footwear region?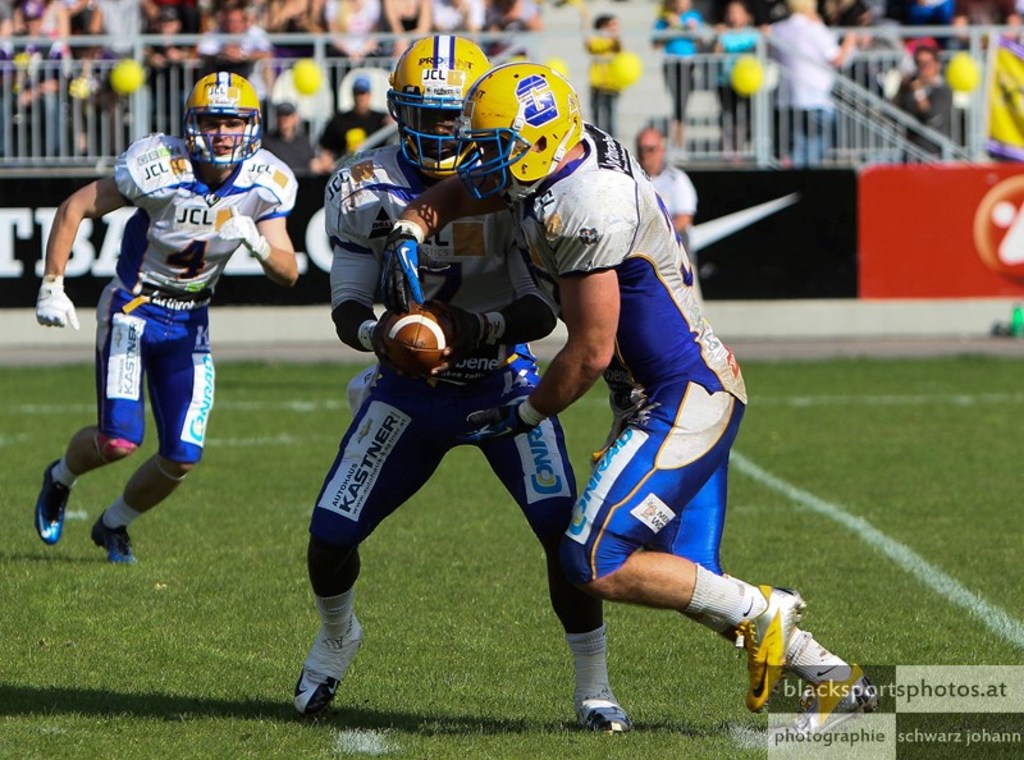
bbox(762, 663, 881, 745)
